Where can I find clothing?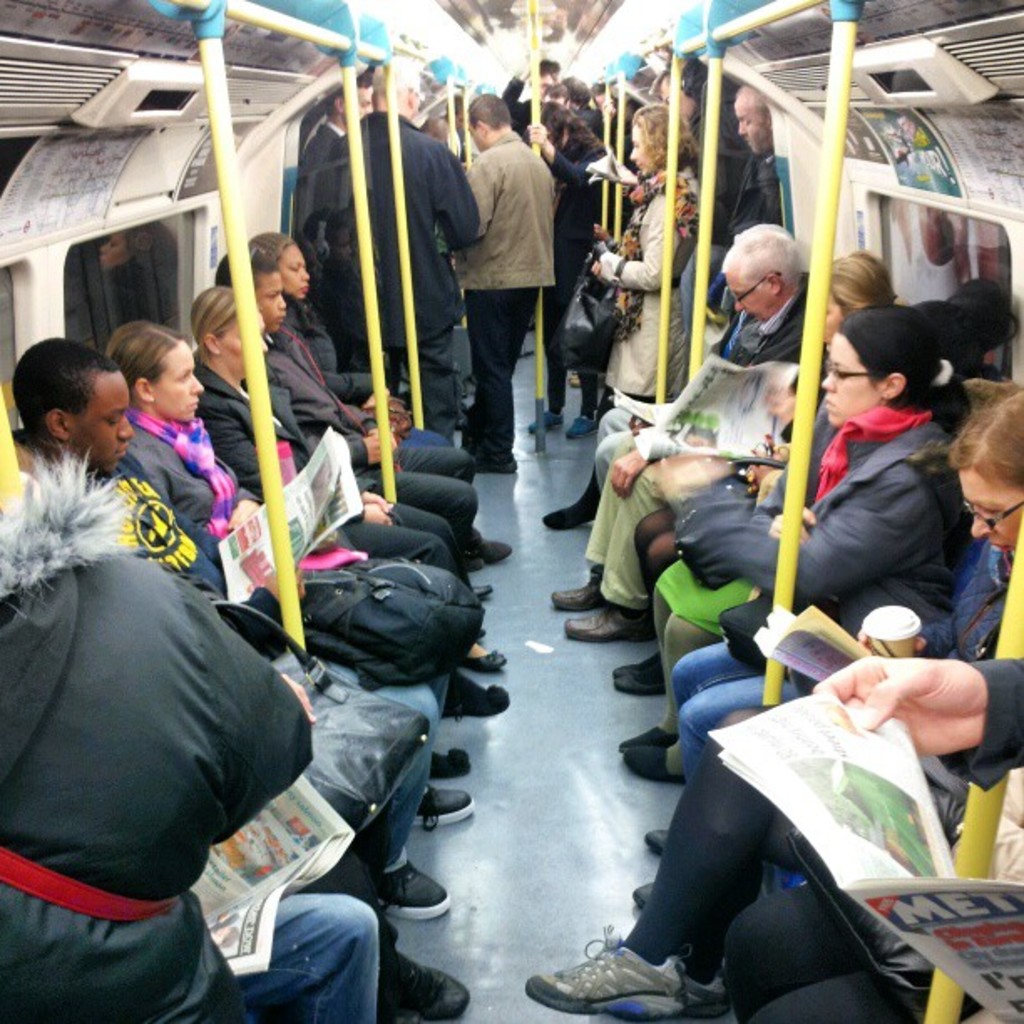
You can find it at BBox(256, 315, 489, 552).
